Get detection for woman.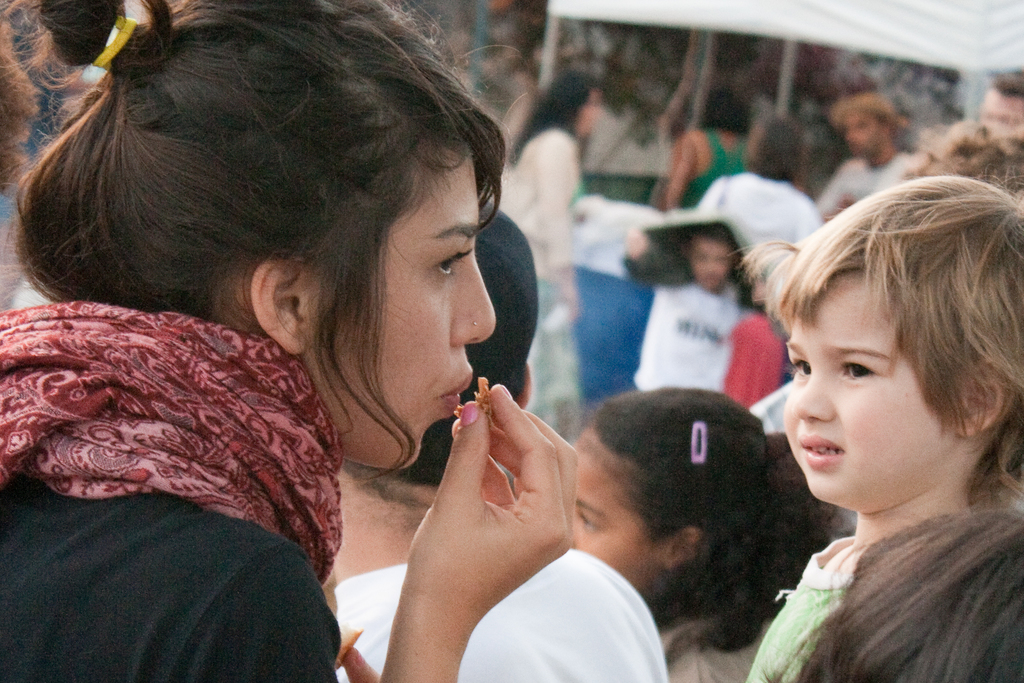
Detection: bbox(493, 74, 591, 451).
